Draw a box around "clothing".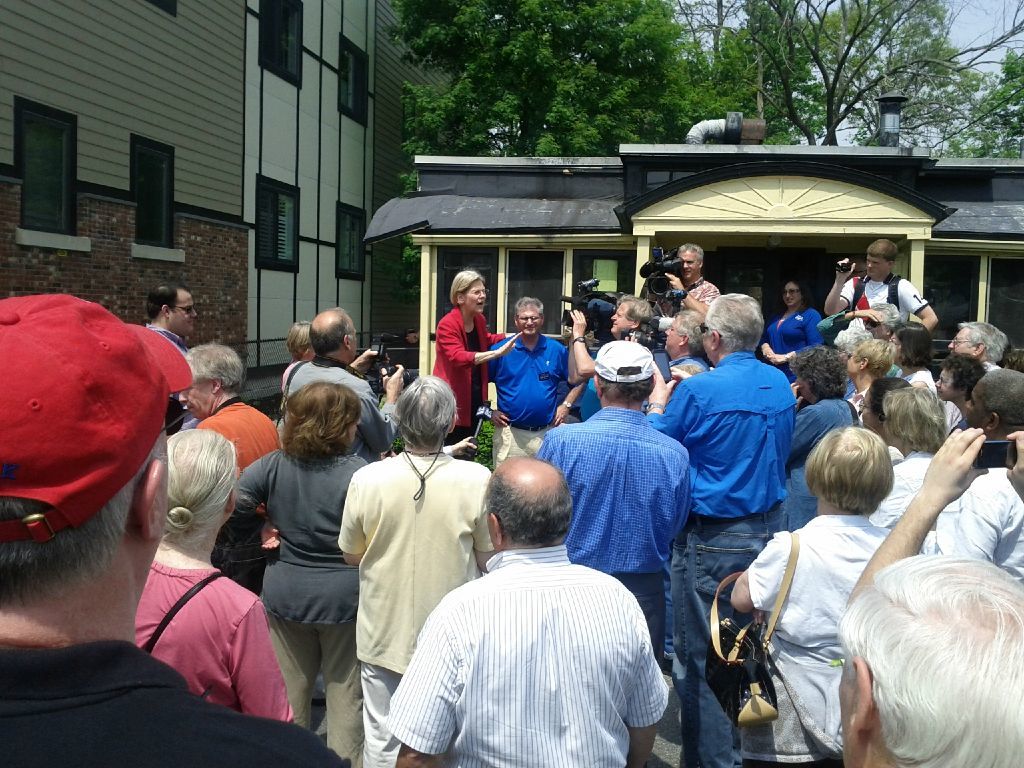
{"left": 534, "top": 402, "right": 692, "bottom": 662}.
